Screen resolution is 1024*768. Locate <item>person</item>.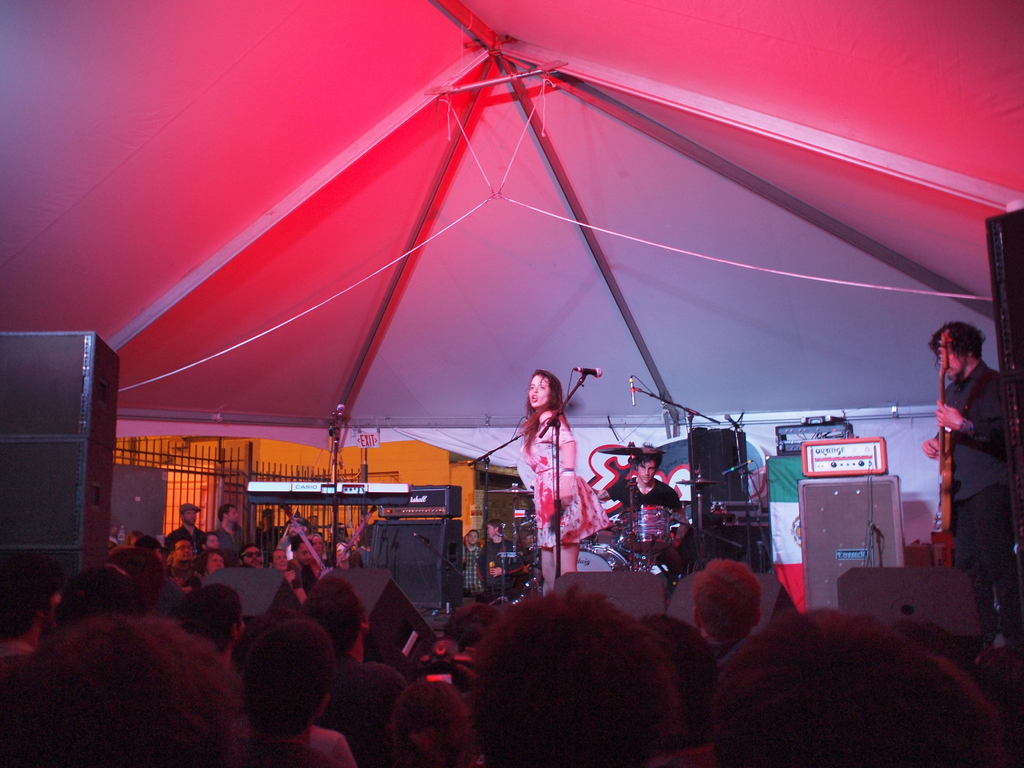
rect(598, 441, 685, 592).
